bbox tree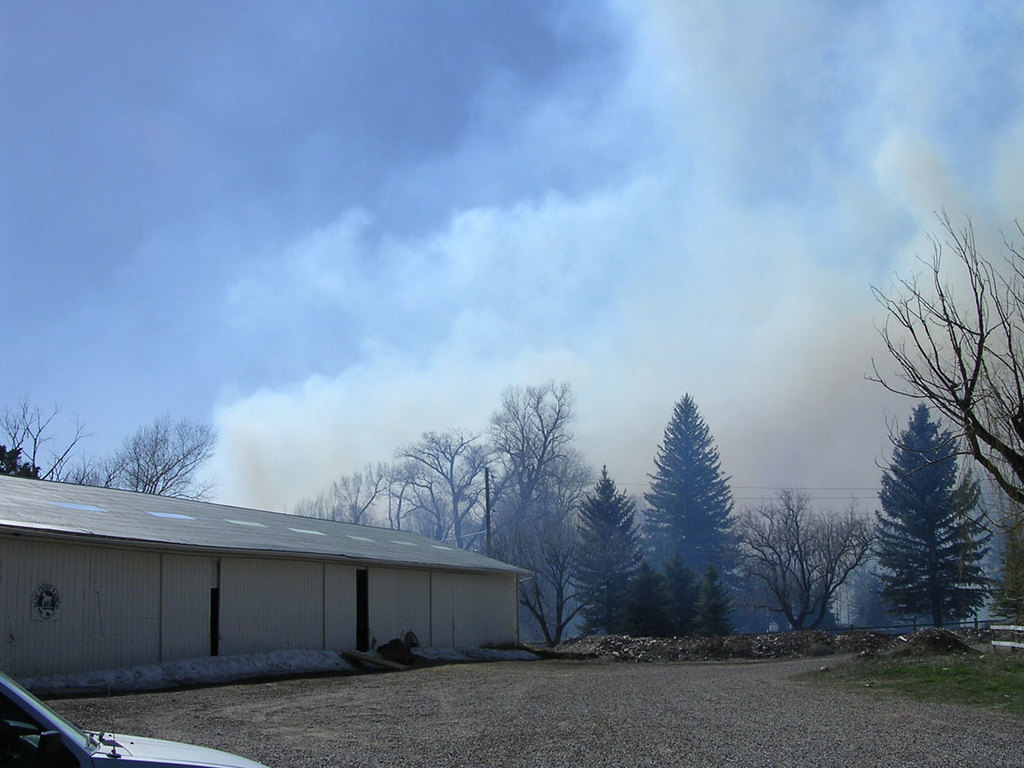
[left=45, top=416, right=228, bottom=494]
